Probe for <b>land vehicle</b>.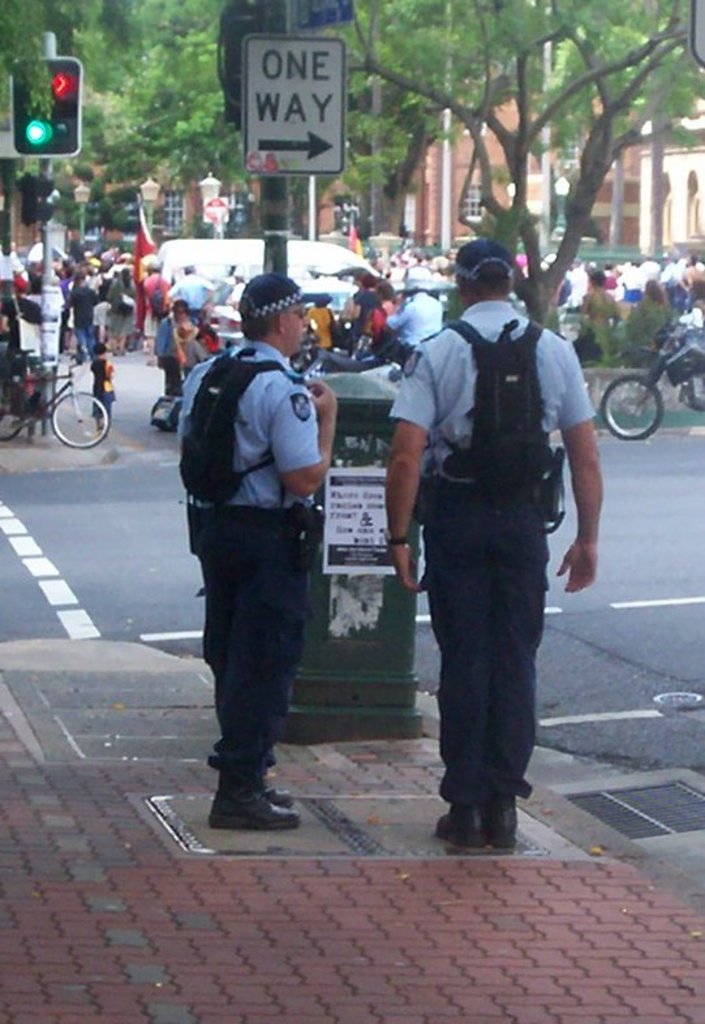
Probe result: region(605, 327, 704, 443).
